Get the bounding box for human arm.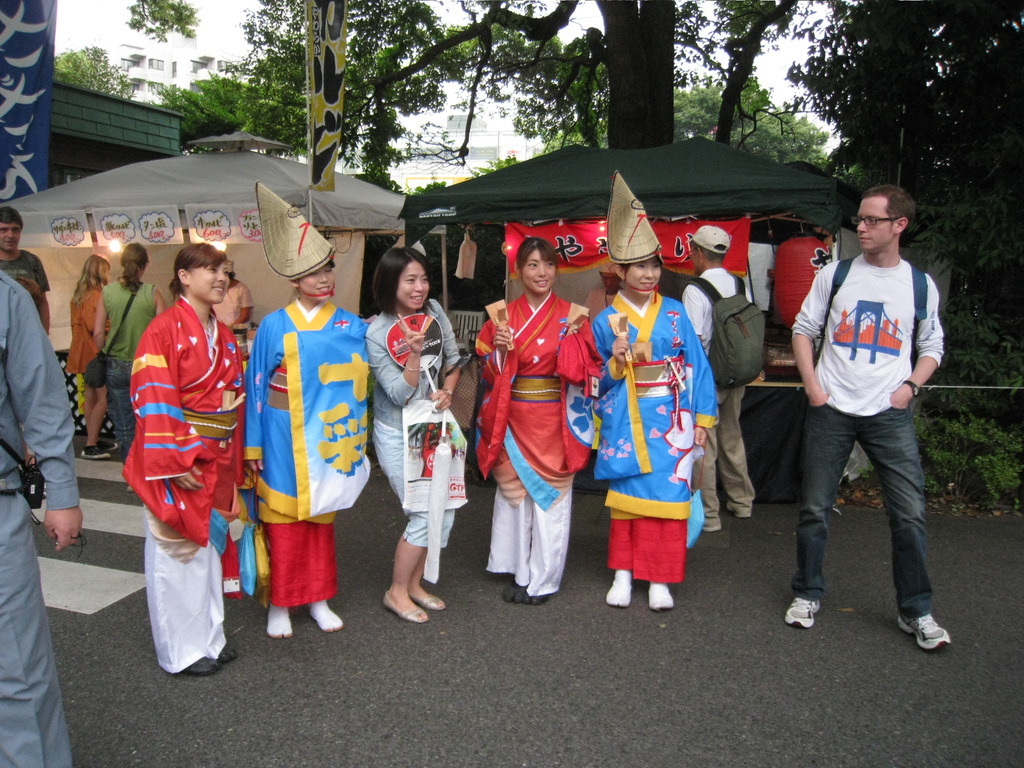
(left=9, top=286, right=81, bottom=550).
